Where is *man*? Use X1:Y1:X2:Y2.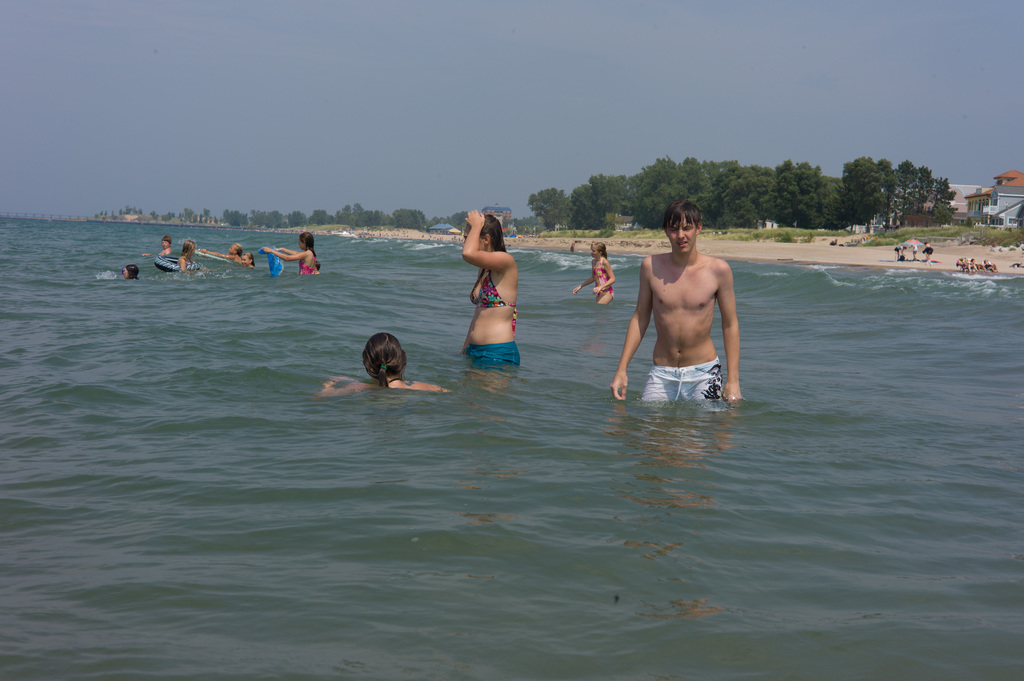
624:198:751:418.
